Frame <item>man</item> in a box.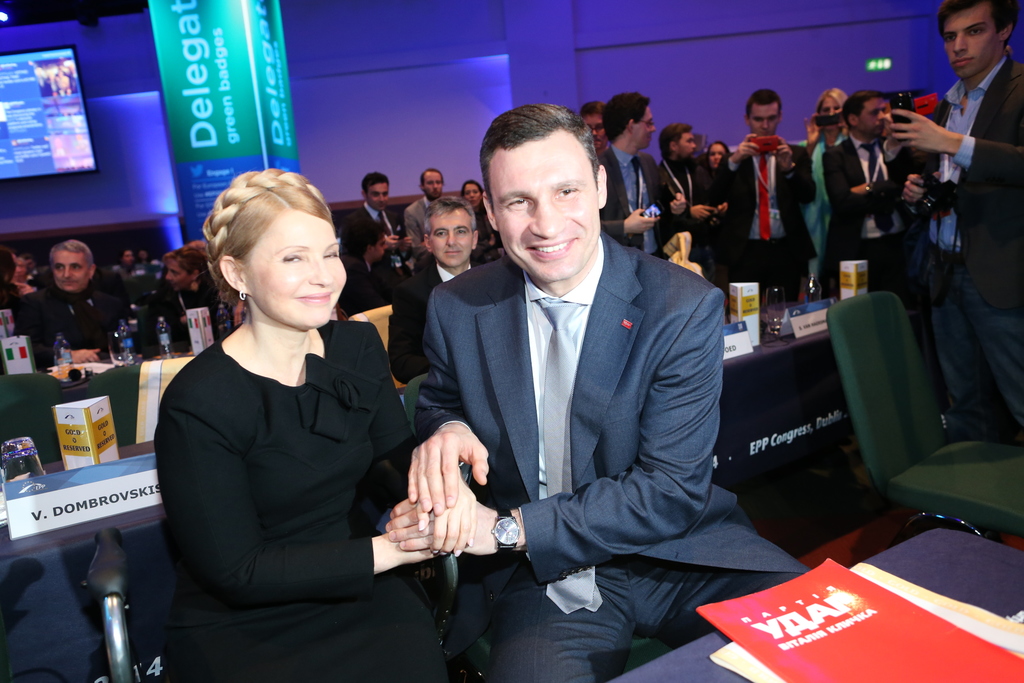
(left=12, top=238, right=131, bottom=374).
